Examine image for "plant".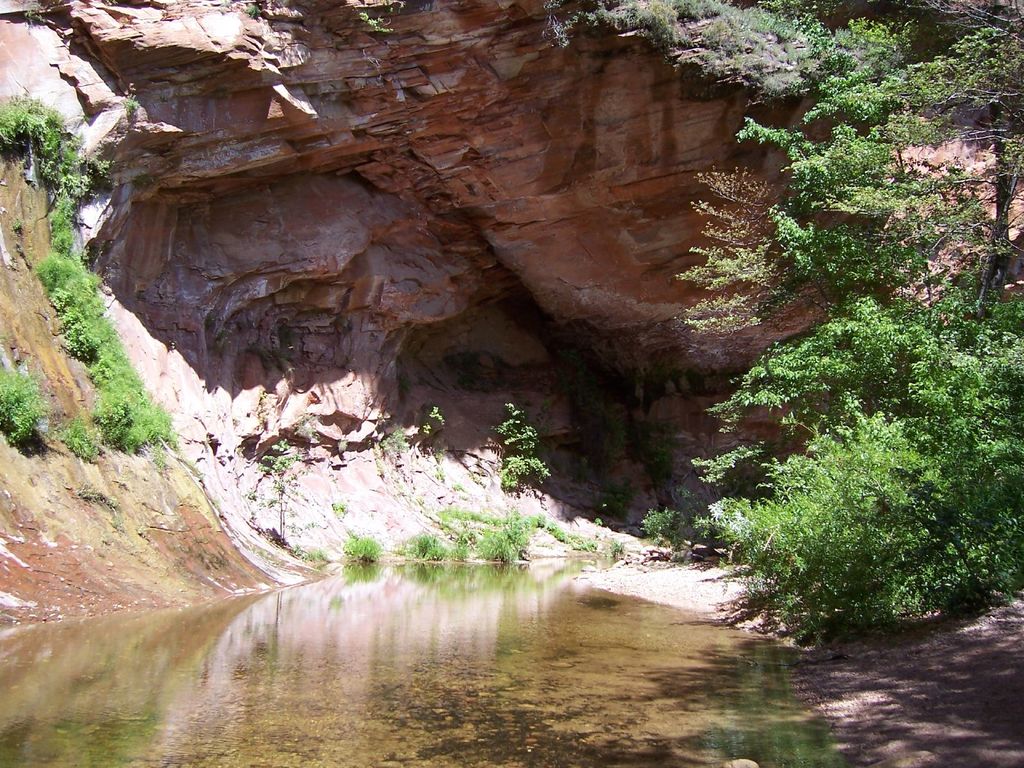
Examination result: 488/396/554/492.
